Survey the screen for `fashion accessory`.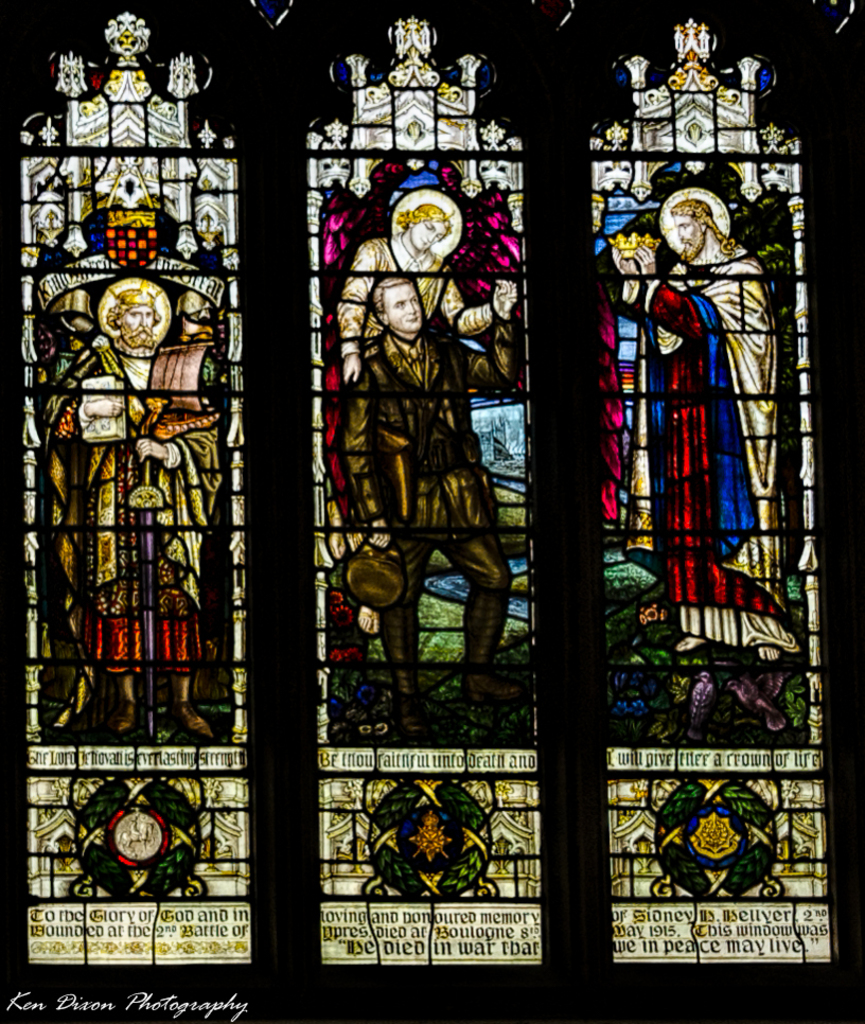
Survey found: <bbox>675, 210, 700, 217</bbox>.
